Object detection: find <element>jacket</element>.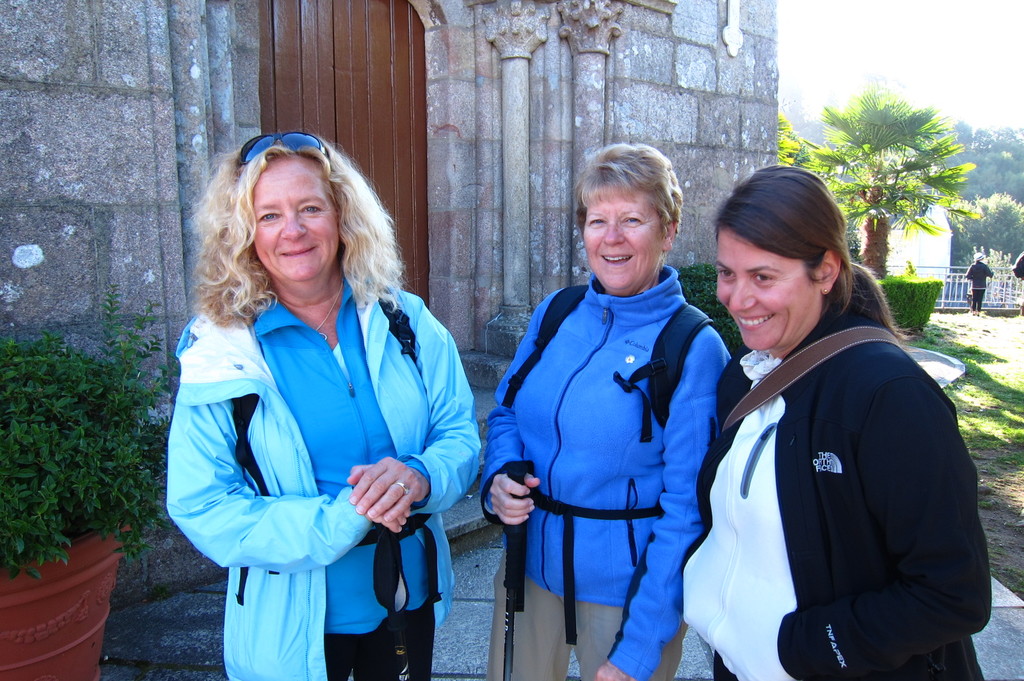
(495,174,740,650).
